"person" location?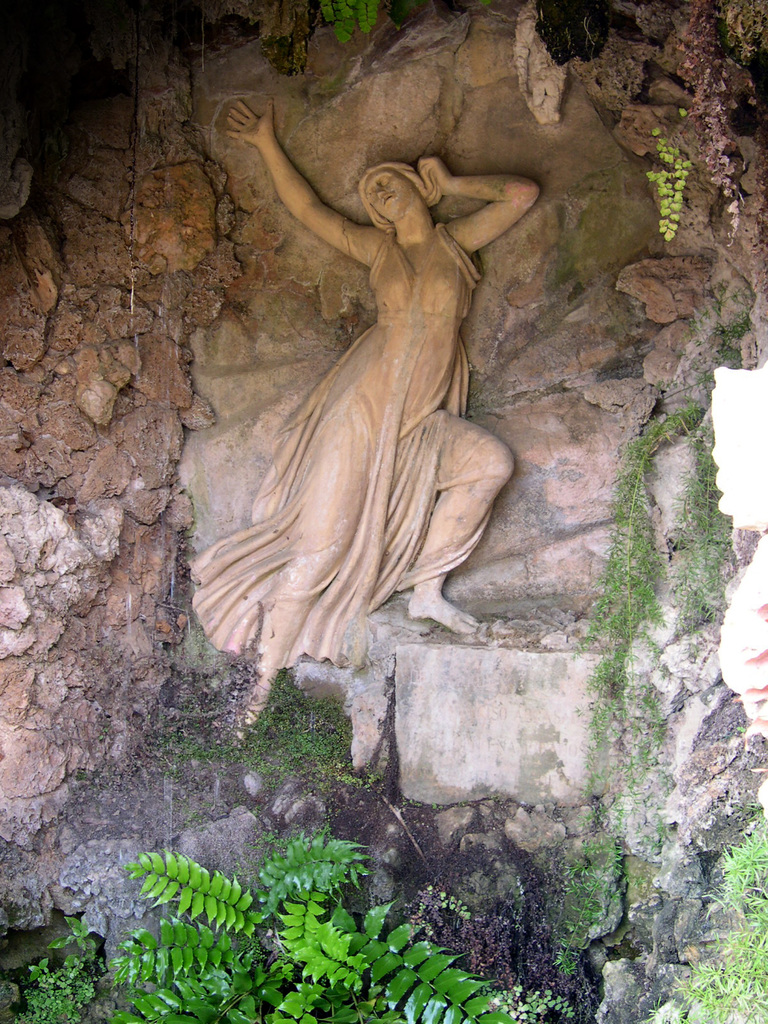
x1=181 y1=69 x2=551 y2=723
